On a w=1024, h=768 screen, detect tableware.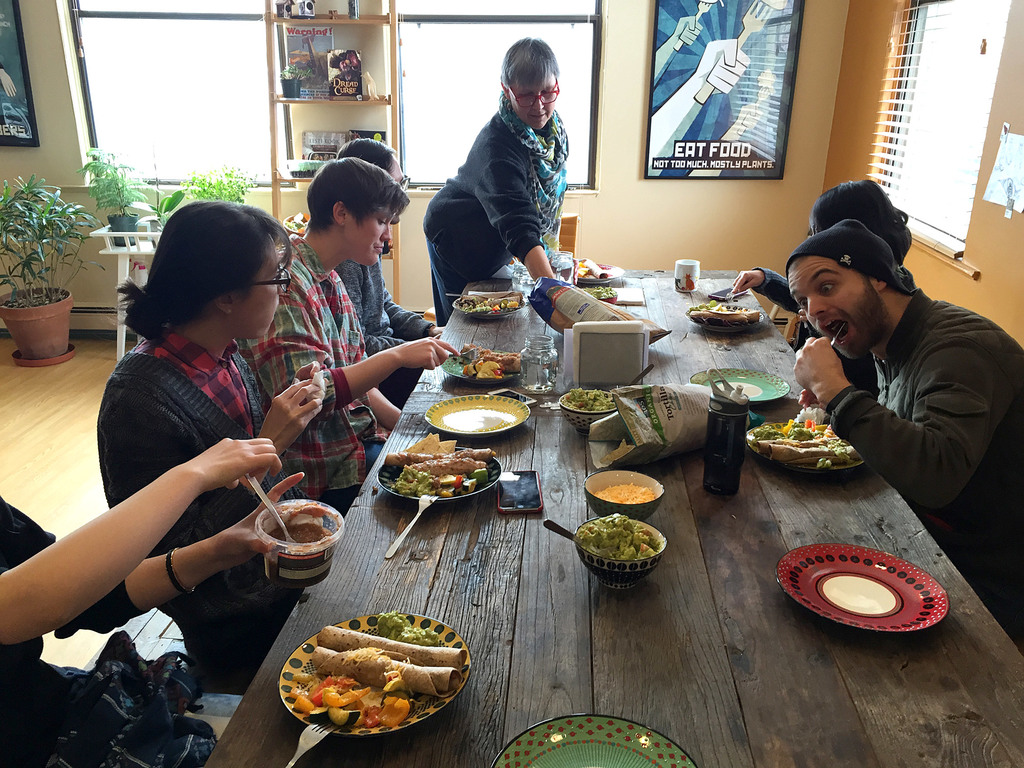
<region>495, 713, 705, 767</region>.
